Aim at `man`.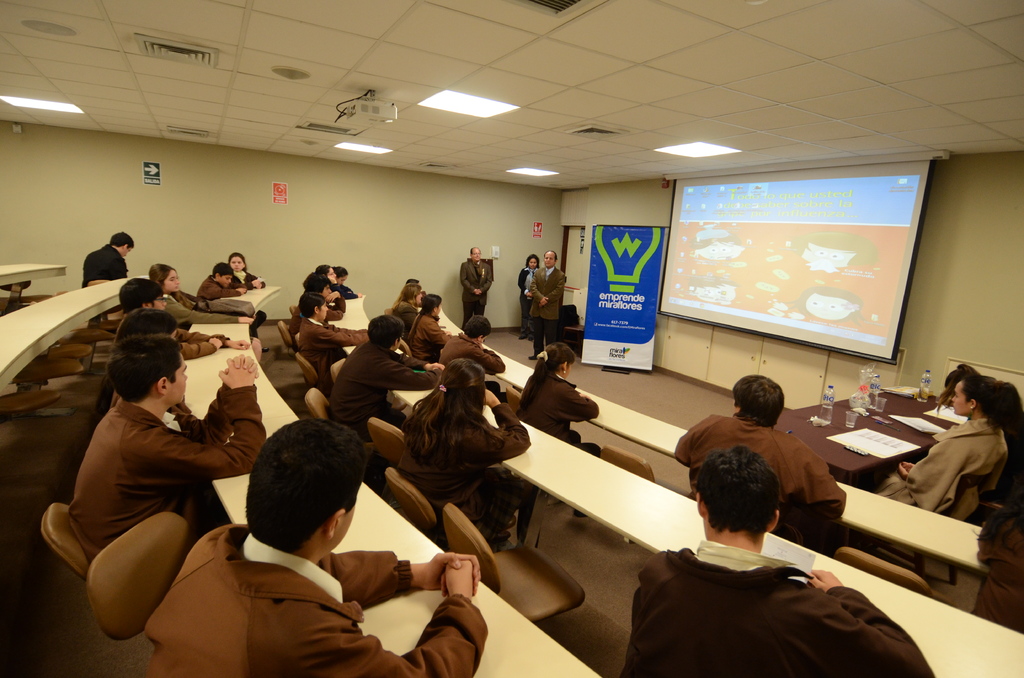
Aimed at bbox=(459, 246, 497, 333).
